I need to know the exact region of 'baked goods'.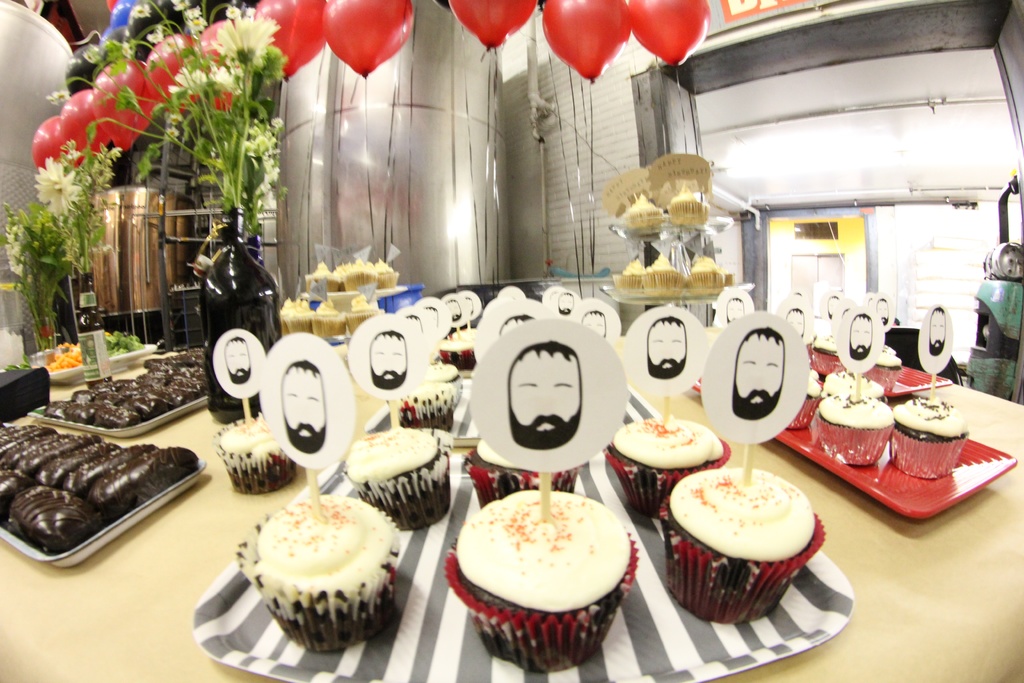
Region: pyautogui.locateOnScreen(886, 393, 973, 477).
